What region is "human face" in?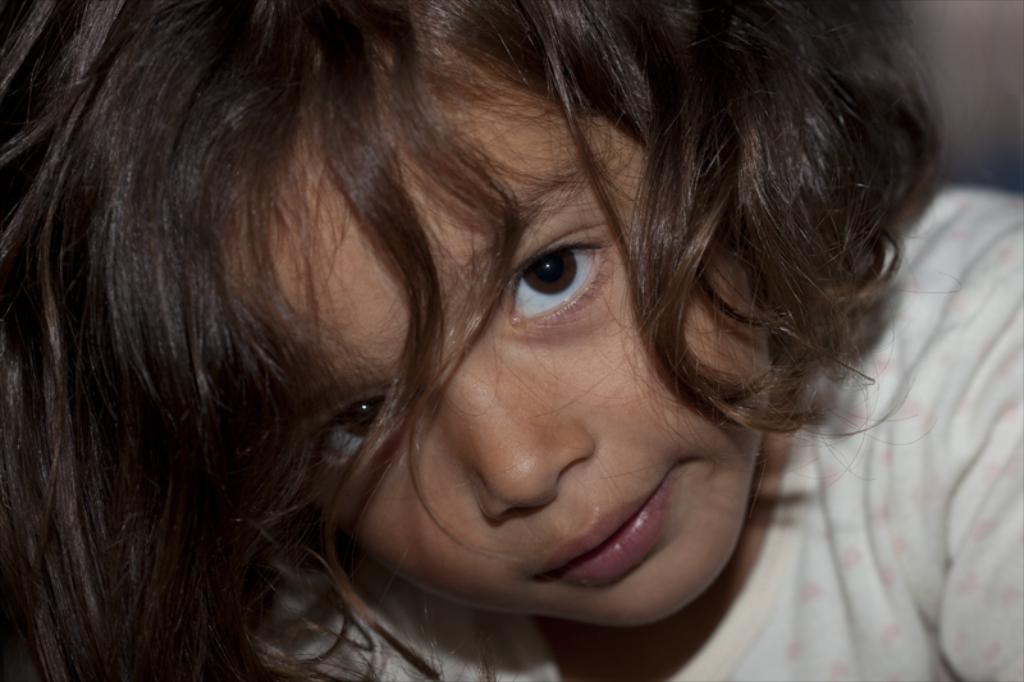
215, 36, 777, 626.
